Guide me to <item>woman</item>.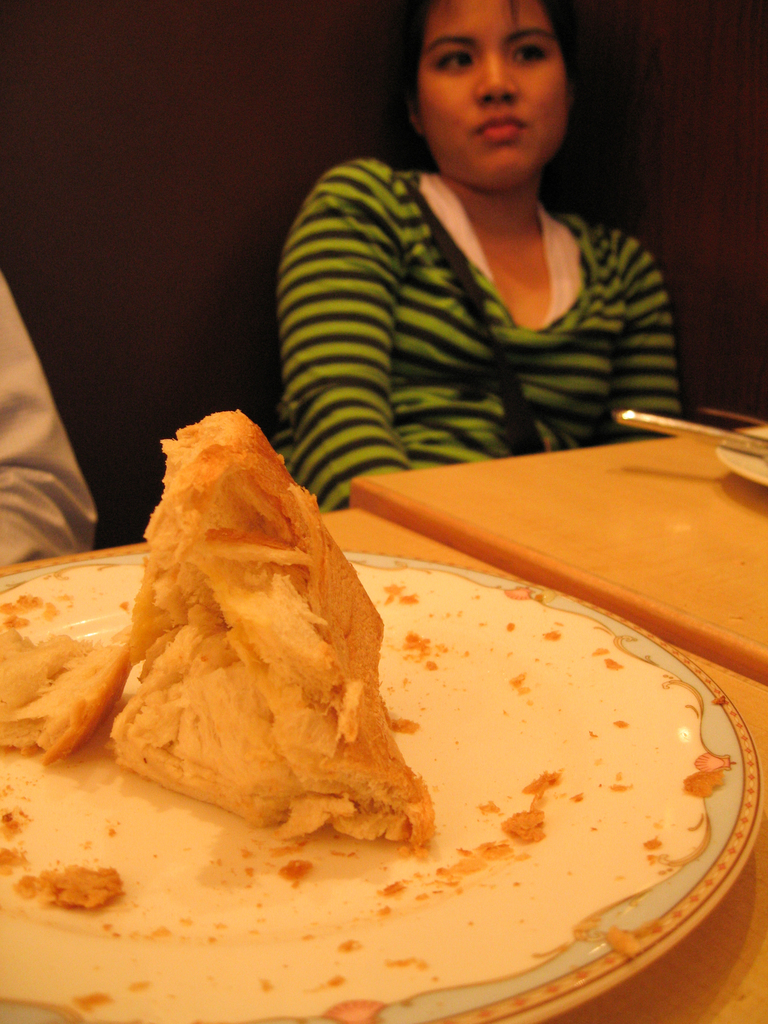
Guidance: x1=244, y1=6, x2=717, y2=495.
